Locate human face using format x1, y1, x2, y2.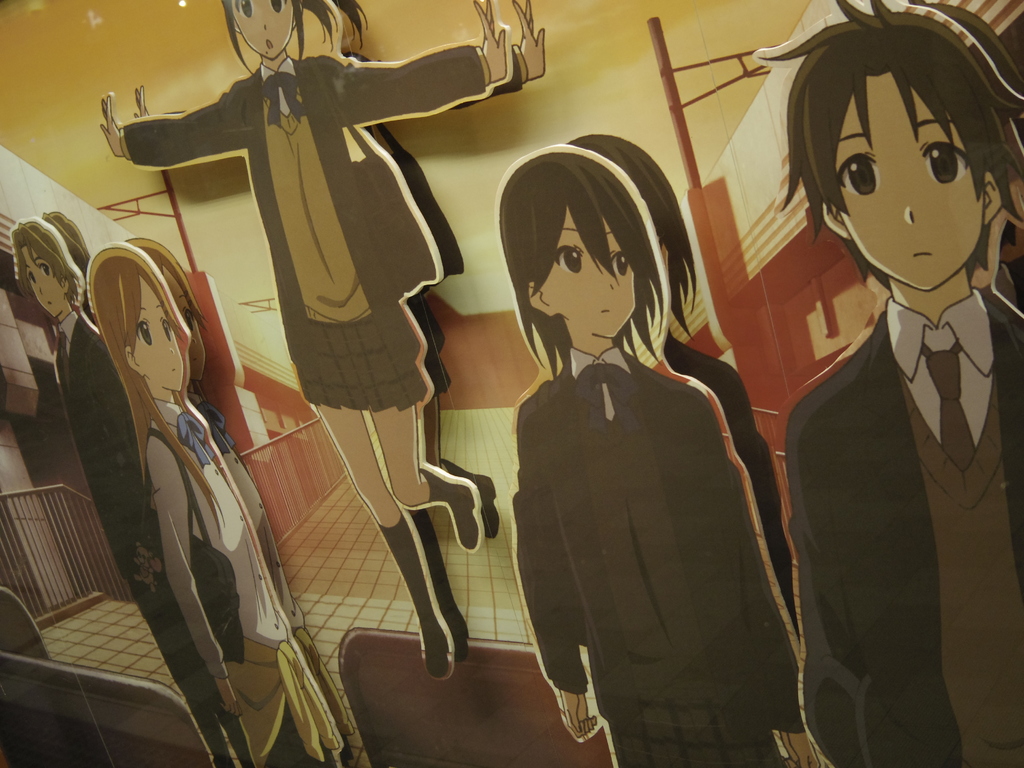
134, 278, 181, 393.
